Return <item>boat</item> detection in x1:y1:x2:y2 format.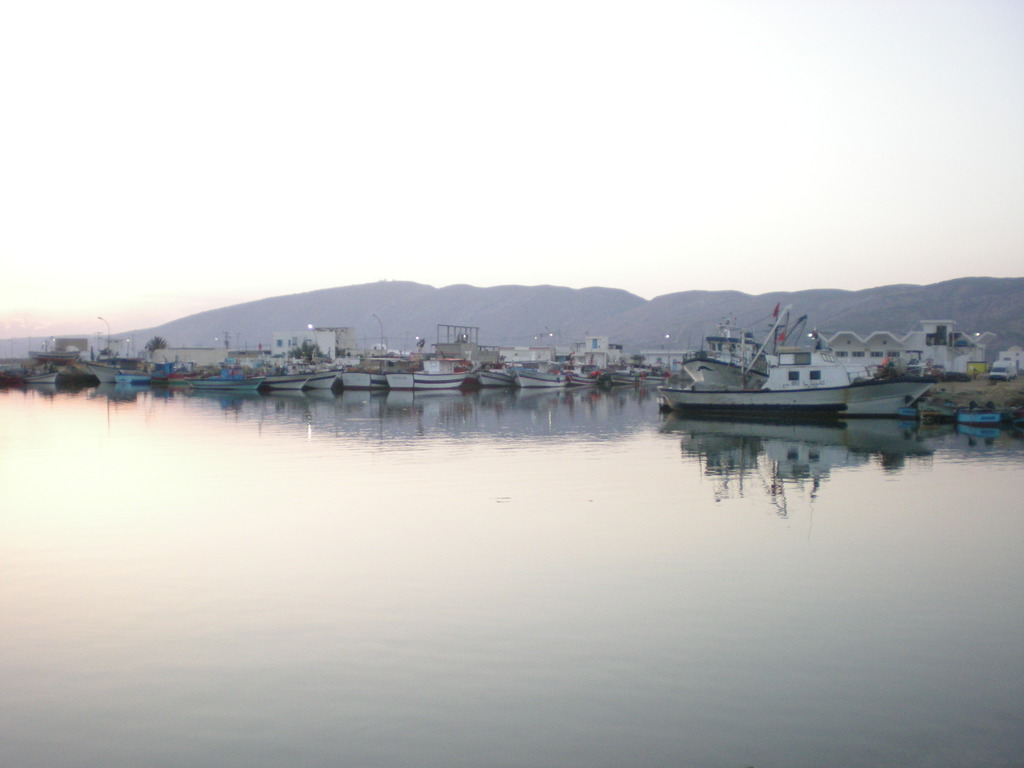
473:372:511:387.
